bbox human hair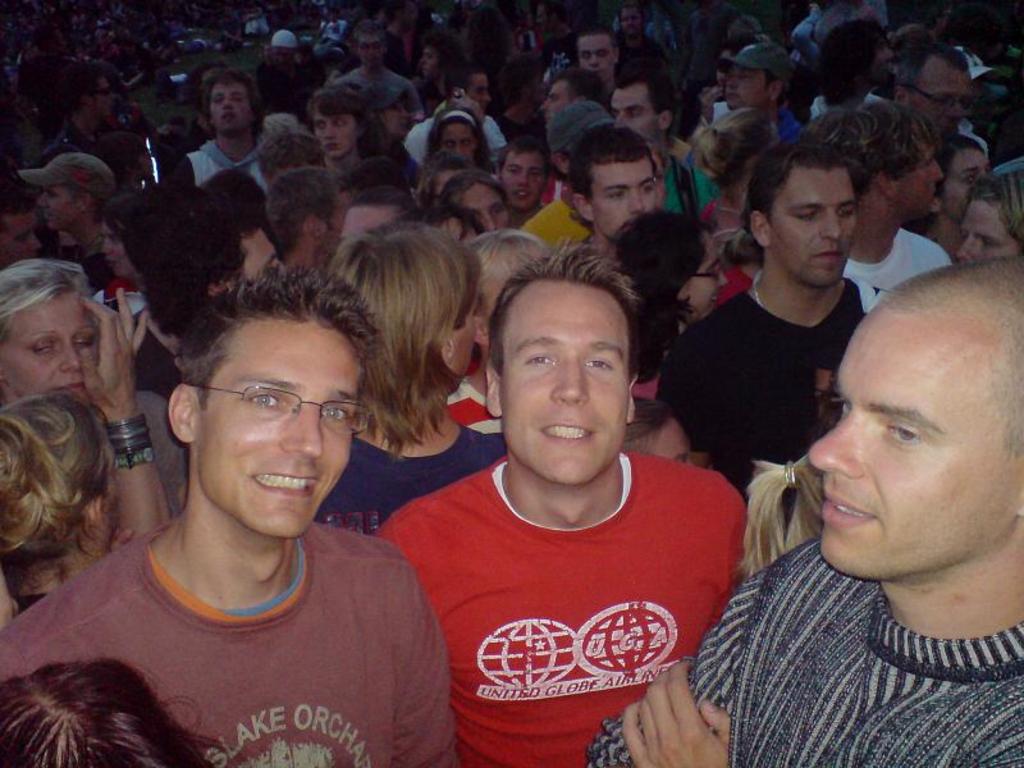
detection(762, 68, 780, 88)
